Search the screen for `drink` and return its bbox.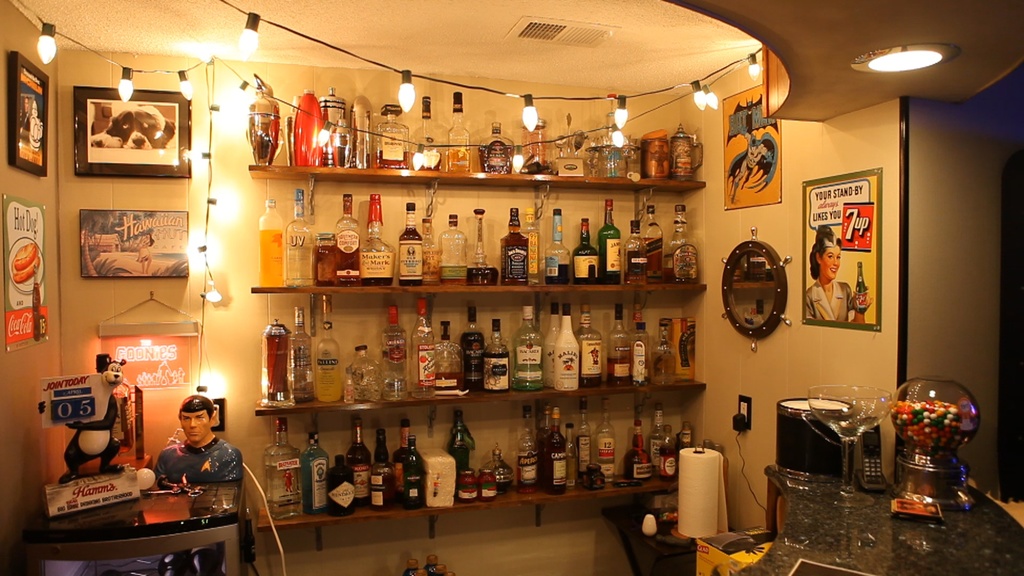
Found: bbox=[403, 429, 426, 504].
